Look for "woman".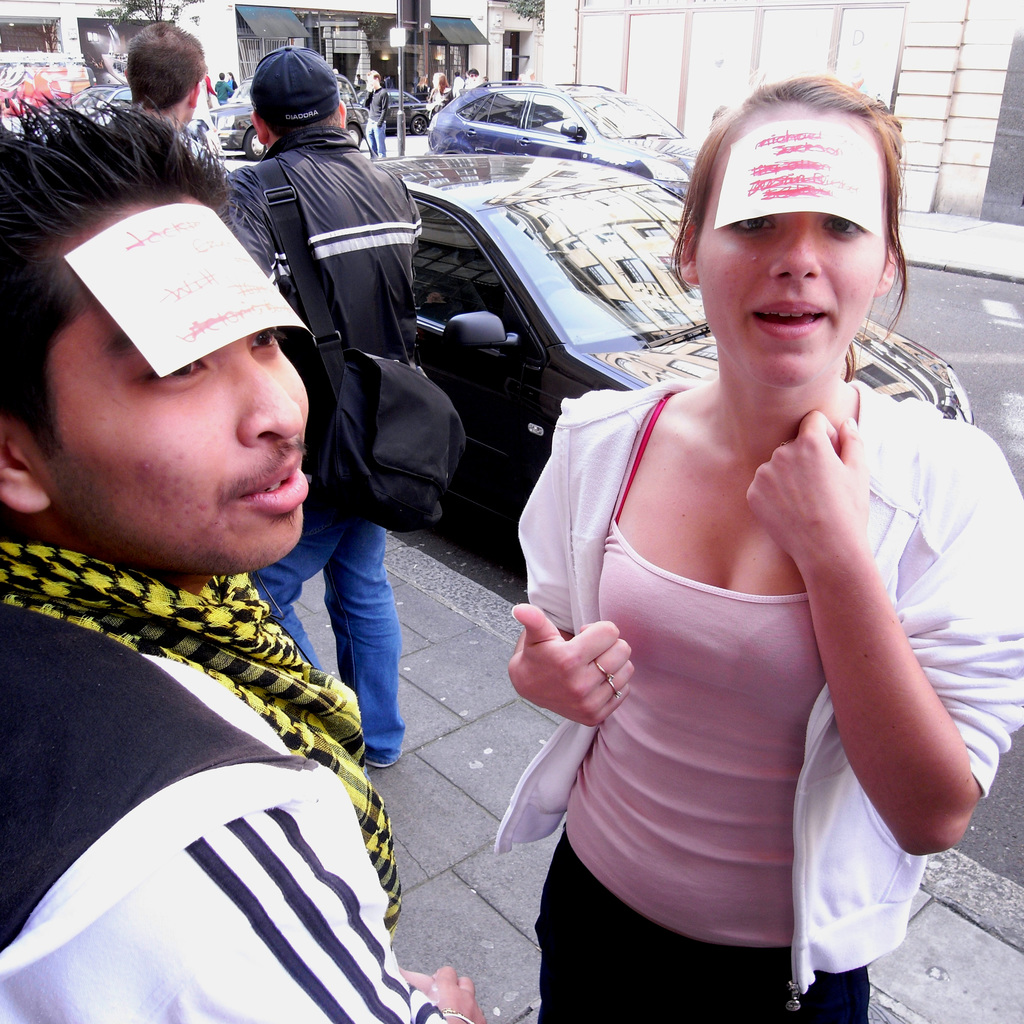
Found: 428/73/452/119.
